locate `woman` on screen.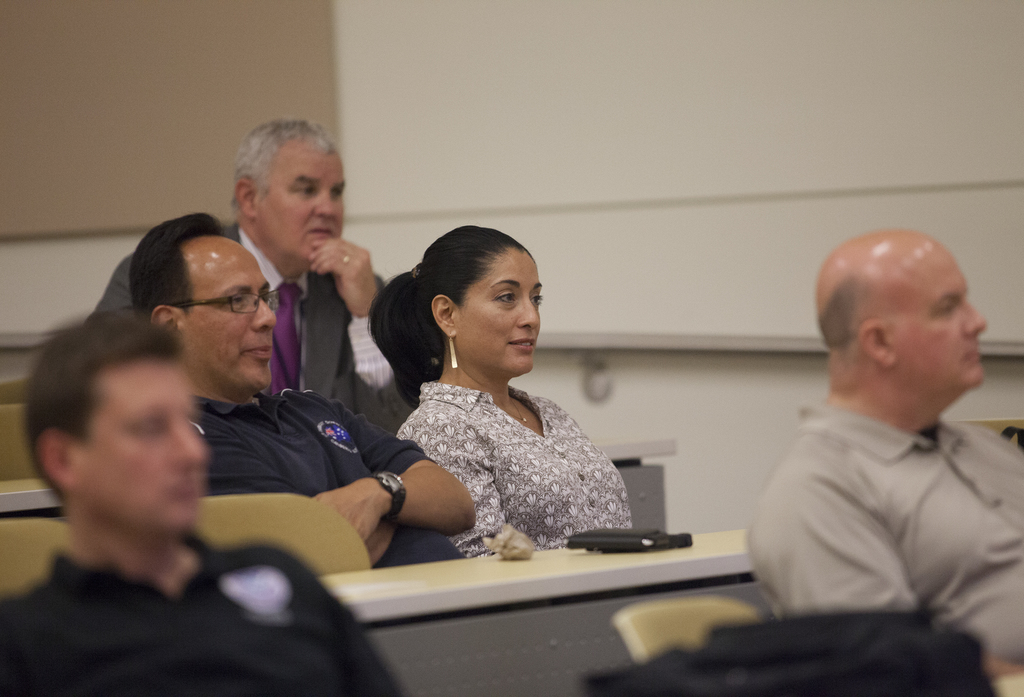
On screen at [347, 237, 639, 571].
